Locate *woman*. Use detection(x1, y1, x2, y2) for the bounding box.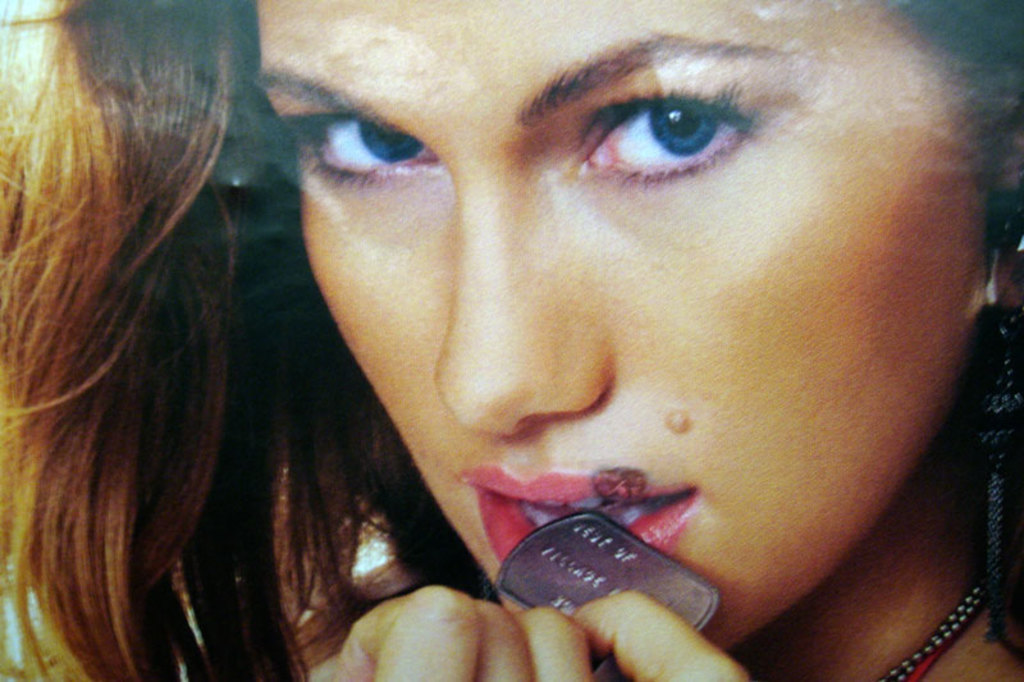
detection(0, 0, 998, 662).
